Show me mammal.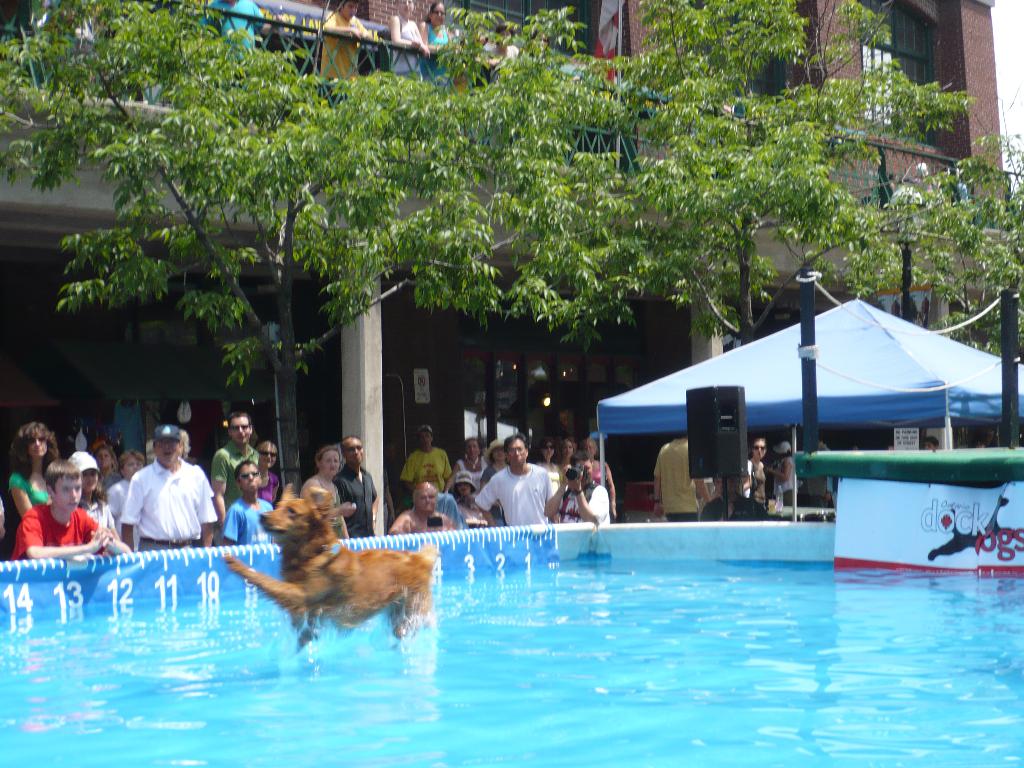
mammal is here: {"left": 381, "top": 484, "right": 451, "bottom": 534}.
